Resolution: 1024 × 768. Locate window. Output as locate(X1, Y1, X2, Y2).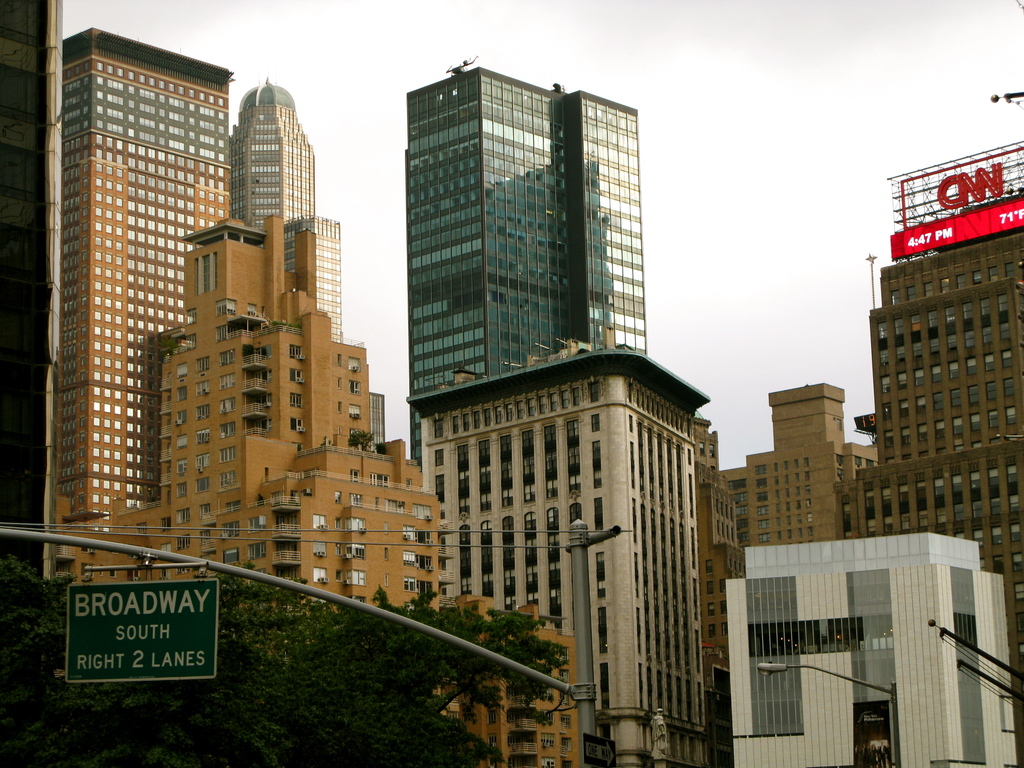
locate(536, 726, 555, 749).
